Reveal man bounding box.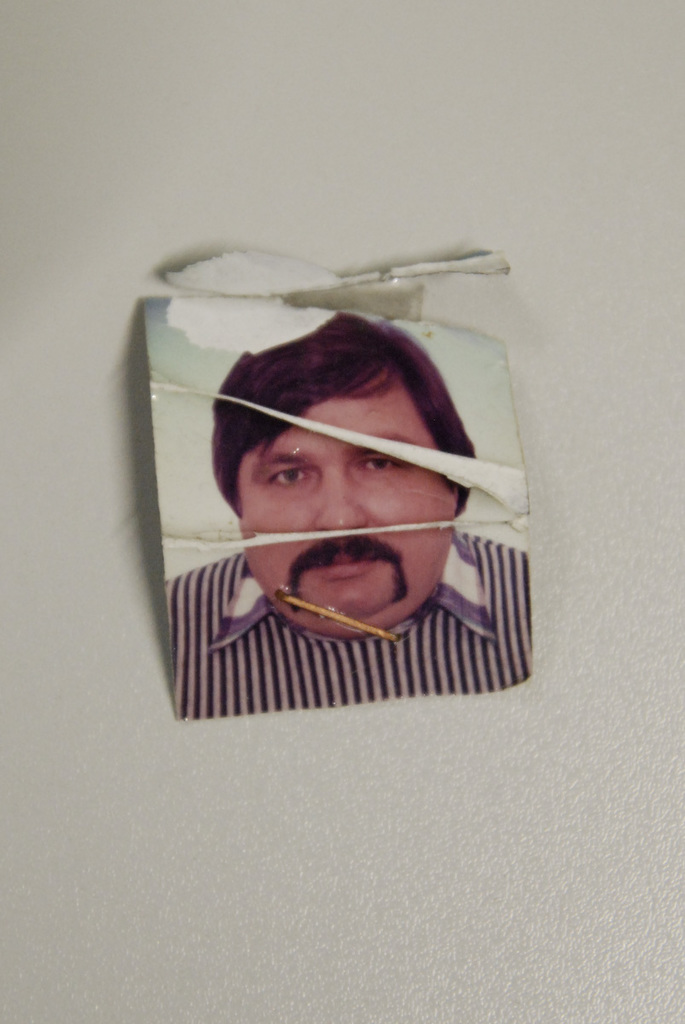
Revealed: x1=164 y1=308 x2=532 y2=719.
